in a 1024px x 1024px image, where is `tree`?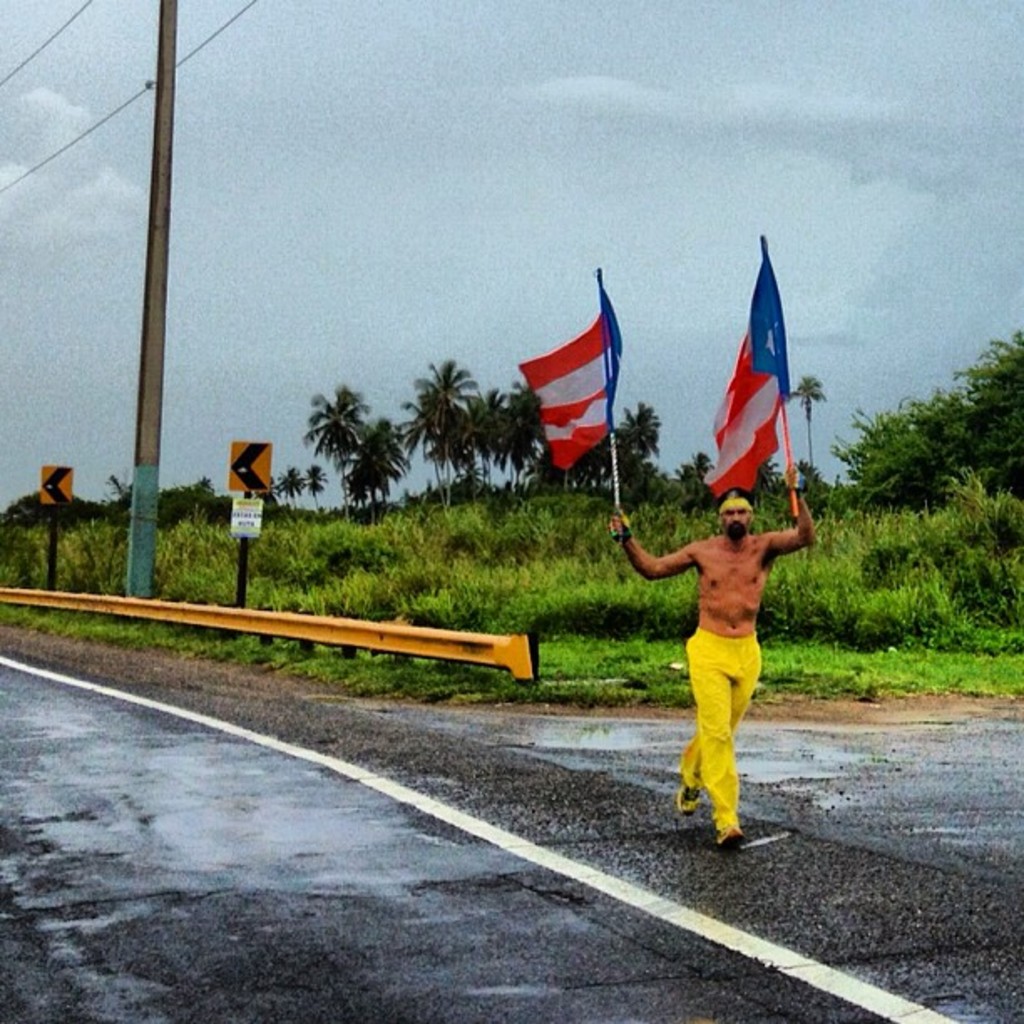
x1=778 y1=373 x2=830 y2=497.
